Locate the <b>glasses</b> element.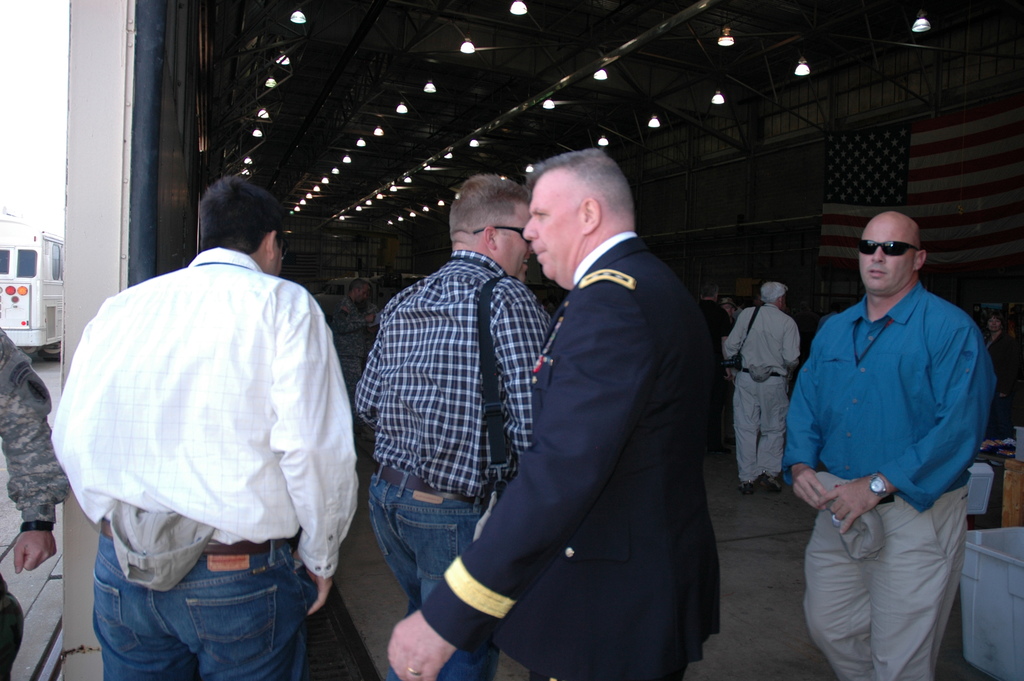
Element bbox: 468, 222, 526, 236.
